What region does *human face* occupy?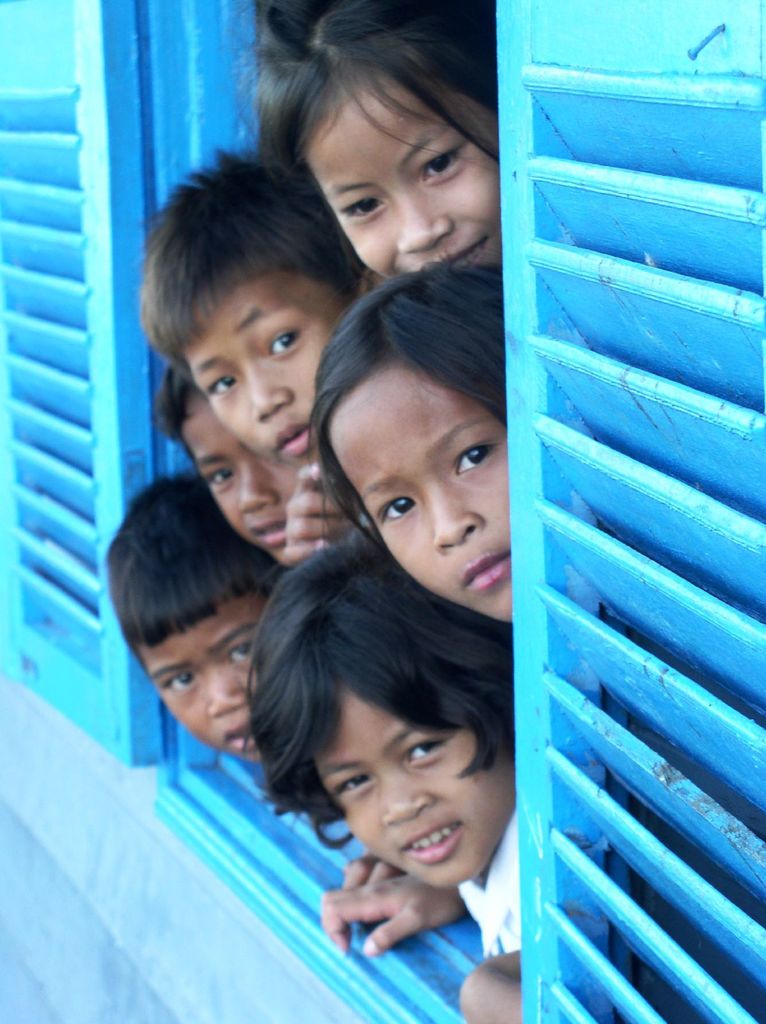
region(327, 369, 511, 626).
